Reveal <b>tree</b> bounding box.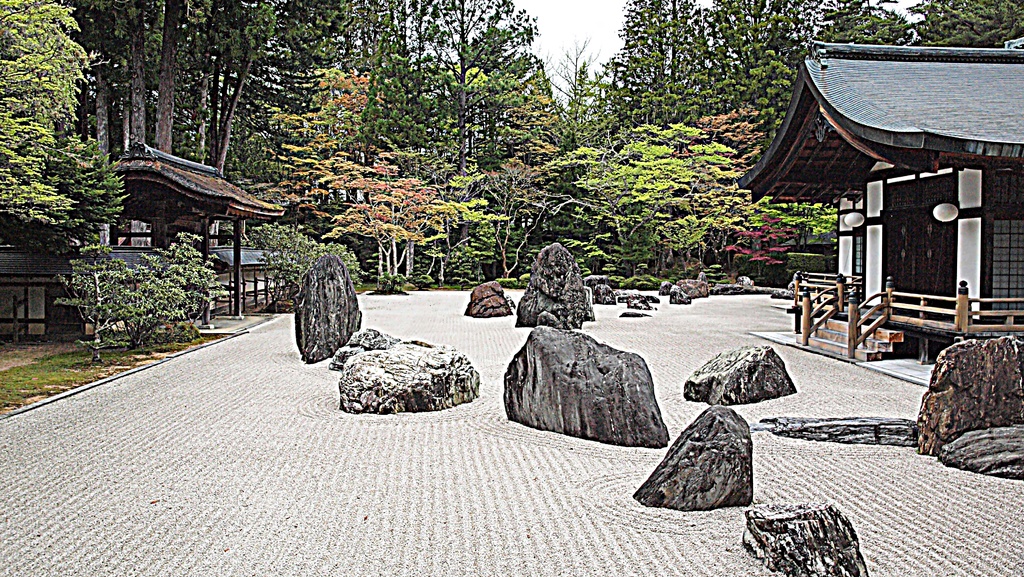
Revealed: <box>273,76,390,246</box>.
